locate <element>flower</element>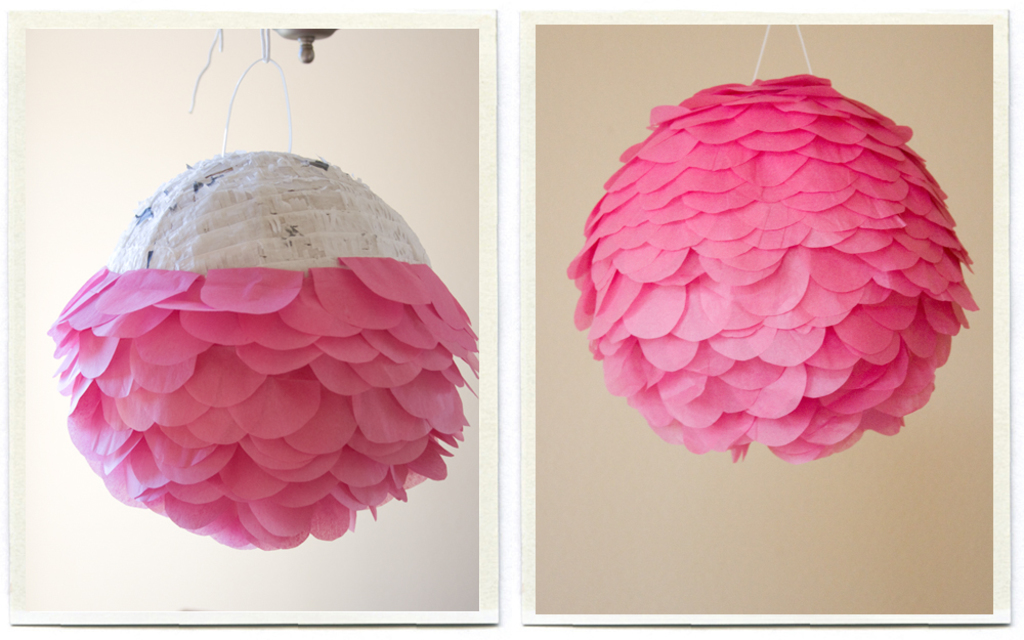
box(43, 154, 496, 554)
